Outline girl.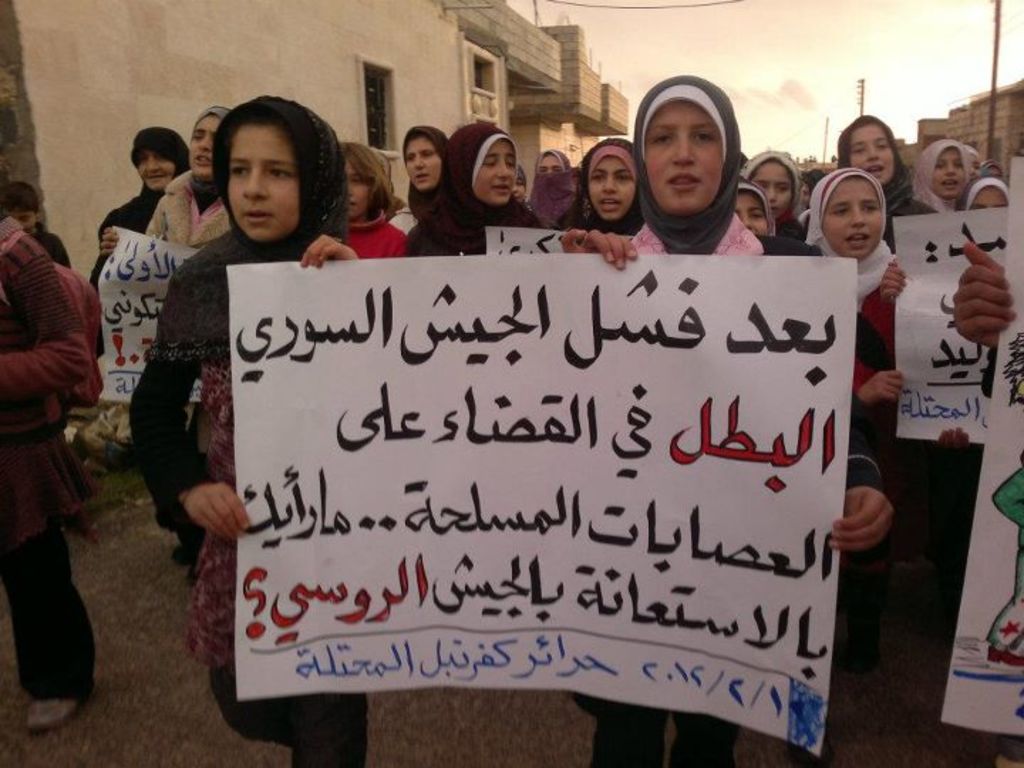
Outline: x1=511, y1=141, x2=582, y2=232.
